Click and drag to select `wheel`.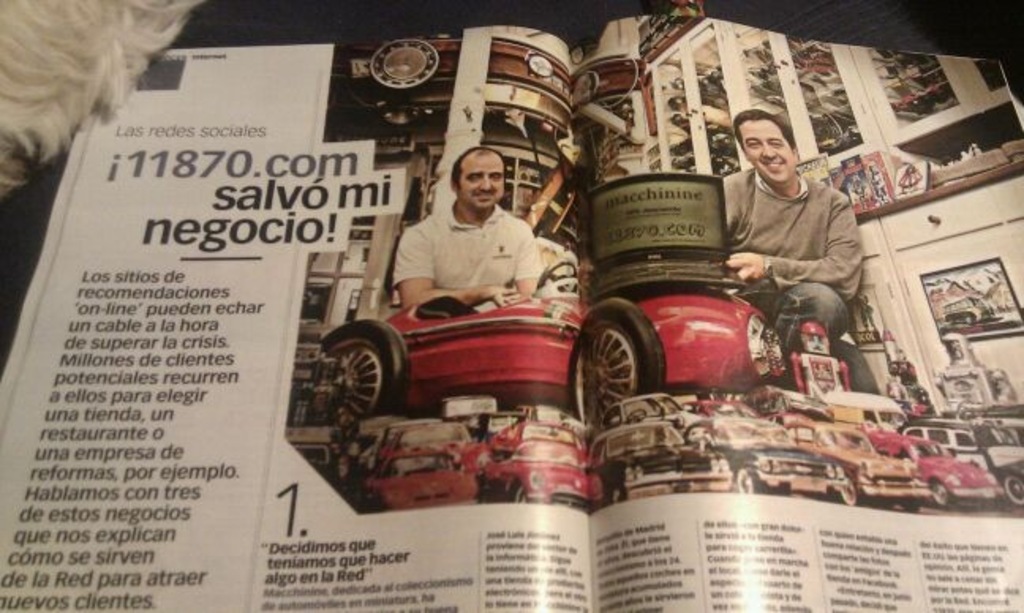
Selection: x1=605 y1=485 x2=635 y2=507.
